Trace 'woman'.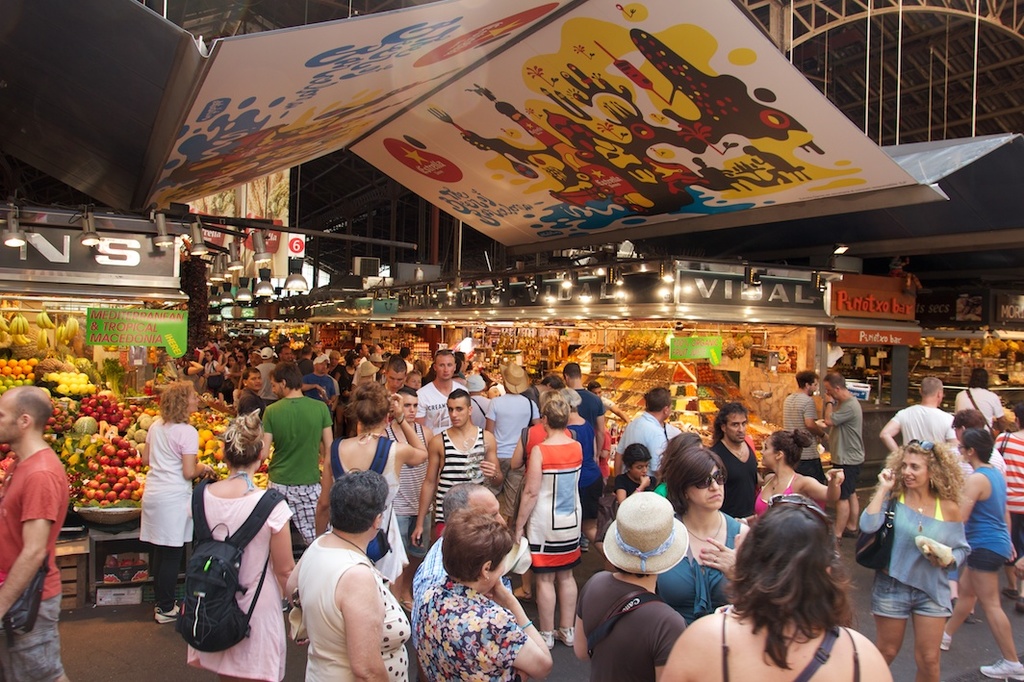
Traced to (201, 349, 226, 382).
